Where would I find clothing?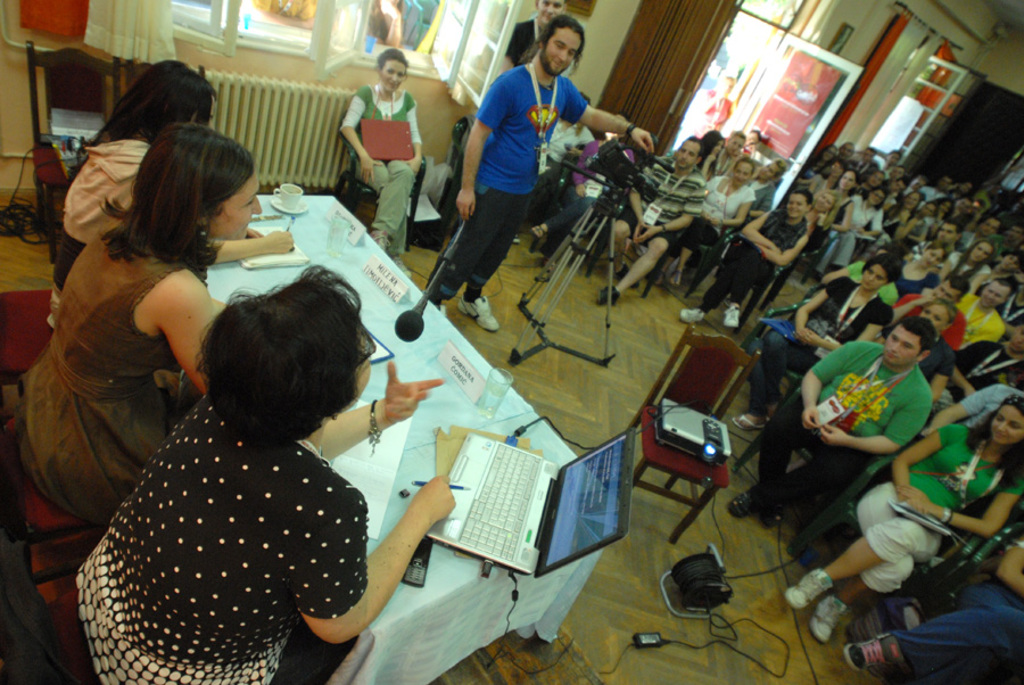
At <box>965,290,1004,344</box>.
